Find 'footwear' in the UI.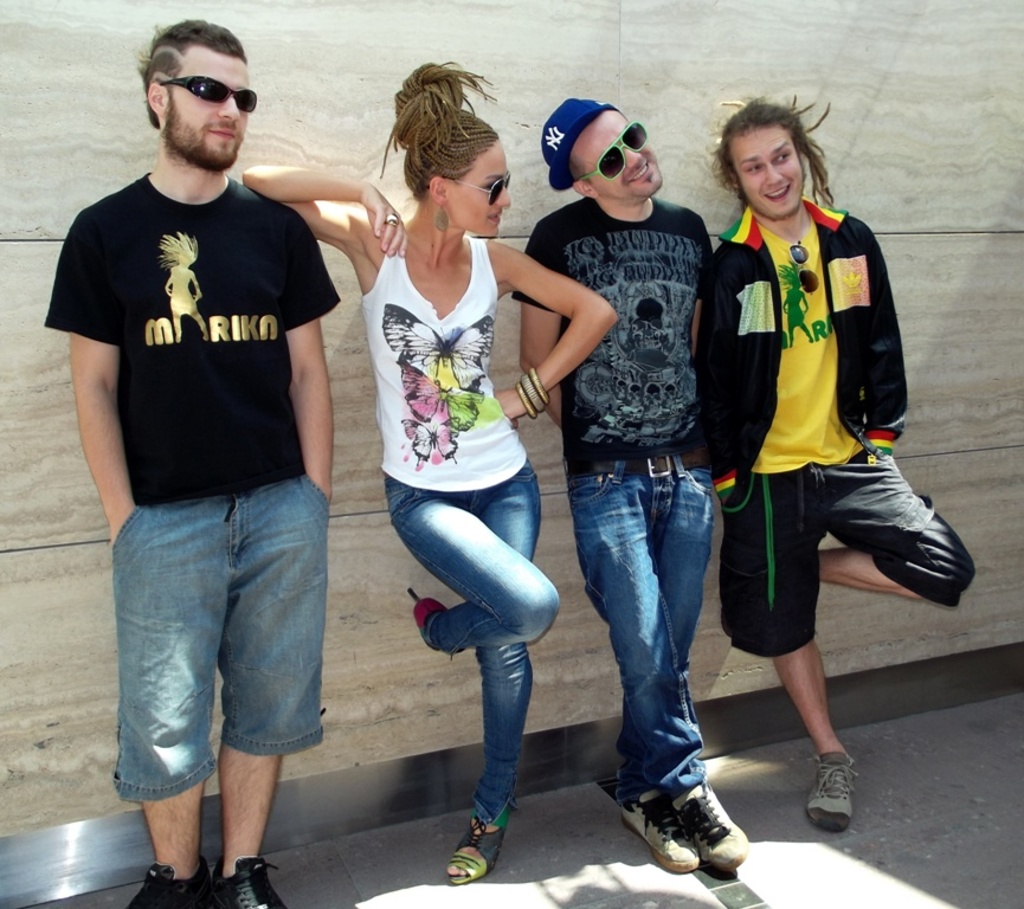
UI element at Rect(806, 754, 857, 832).
